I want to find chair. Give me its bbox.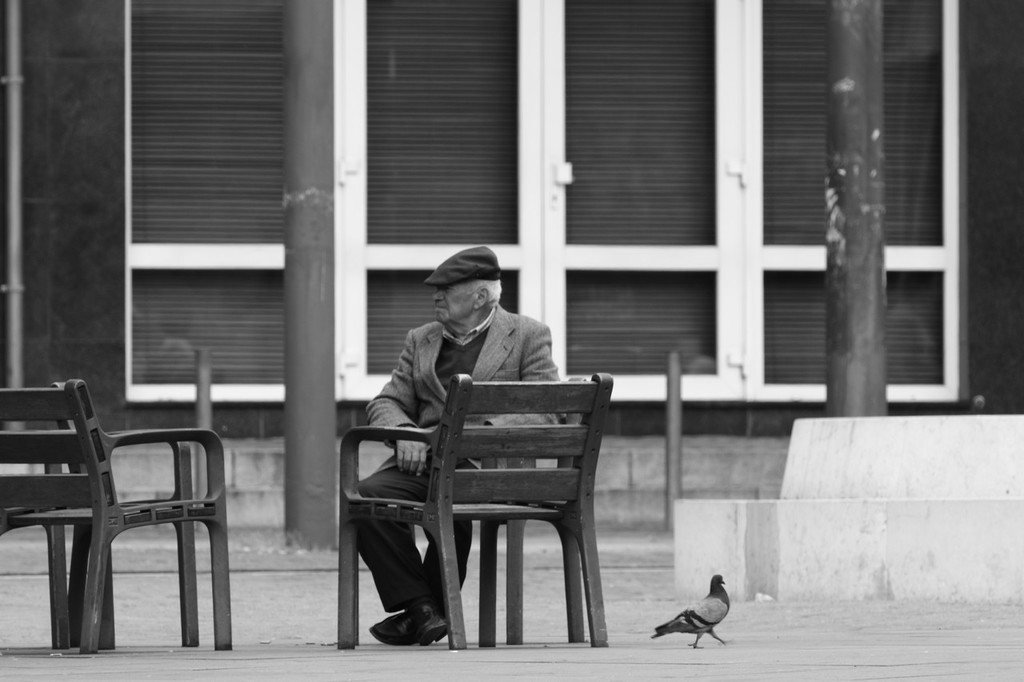
[341,371,611,648].
